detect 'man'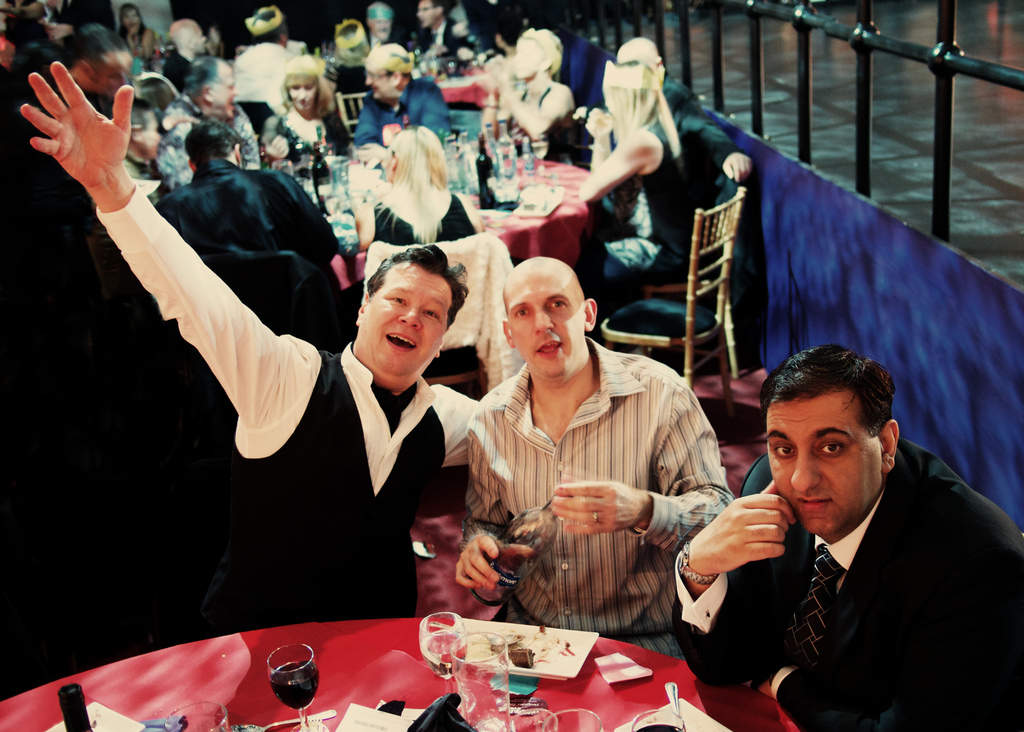
bbox=(682, 342, 1007, 725)
